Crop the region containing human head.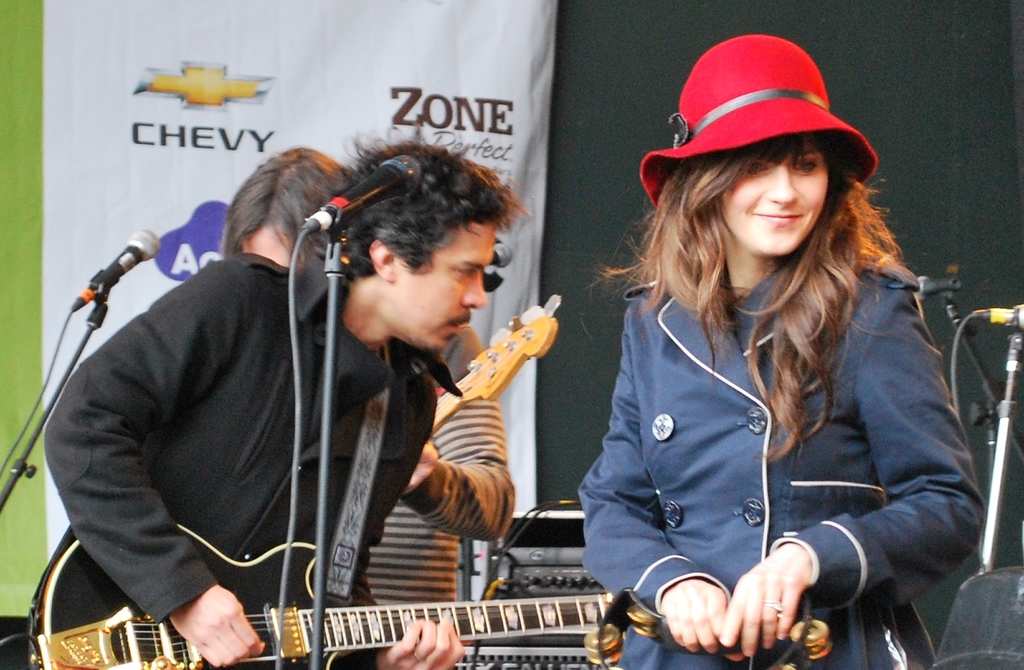
Crop region: [left=675, top=33, right=834, bottom=257].
